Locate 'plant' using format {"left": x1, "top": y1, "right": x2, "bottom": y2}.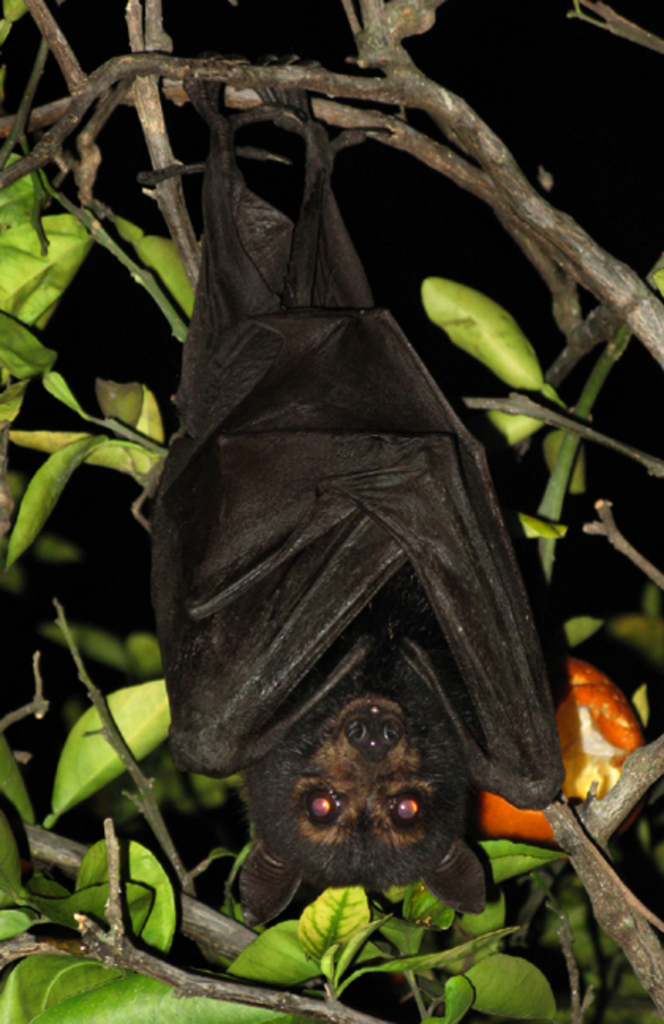
{"left": 0, "top": 0, "right": 662, "bottom": 1022}.
